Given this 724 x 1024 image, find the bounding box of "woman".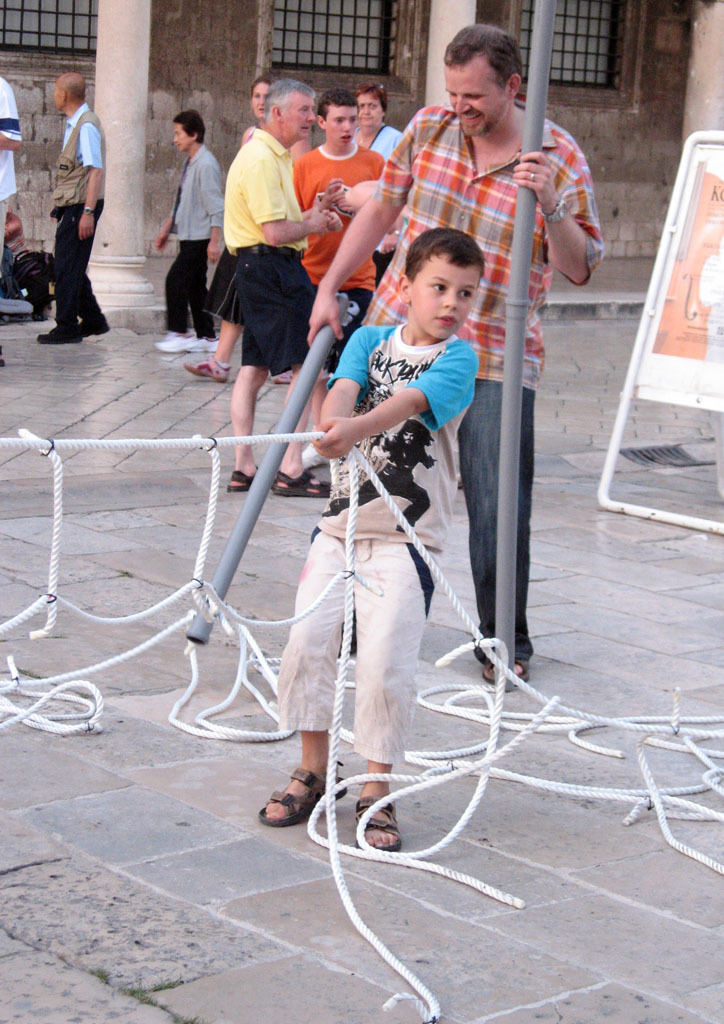
crop(353, 84, 407, 285).
